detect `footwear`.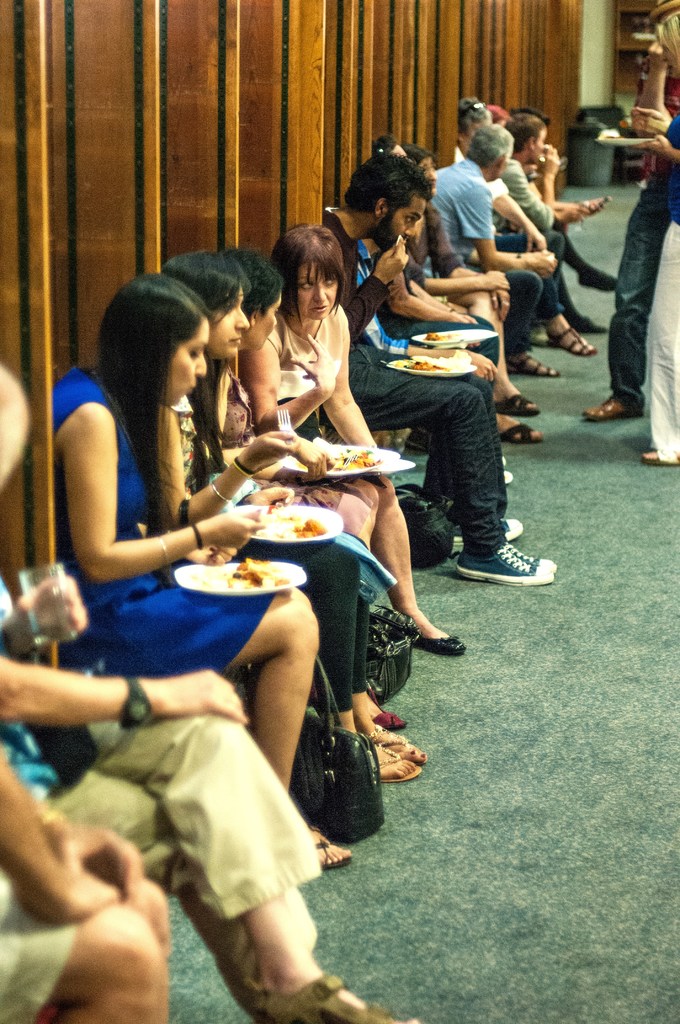
Detected at bbox=(492, 392, 539, 415).
